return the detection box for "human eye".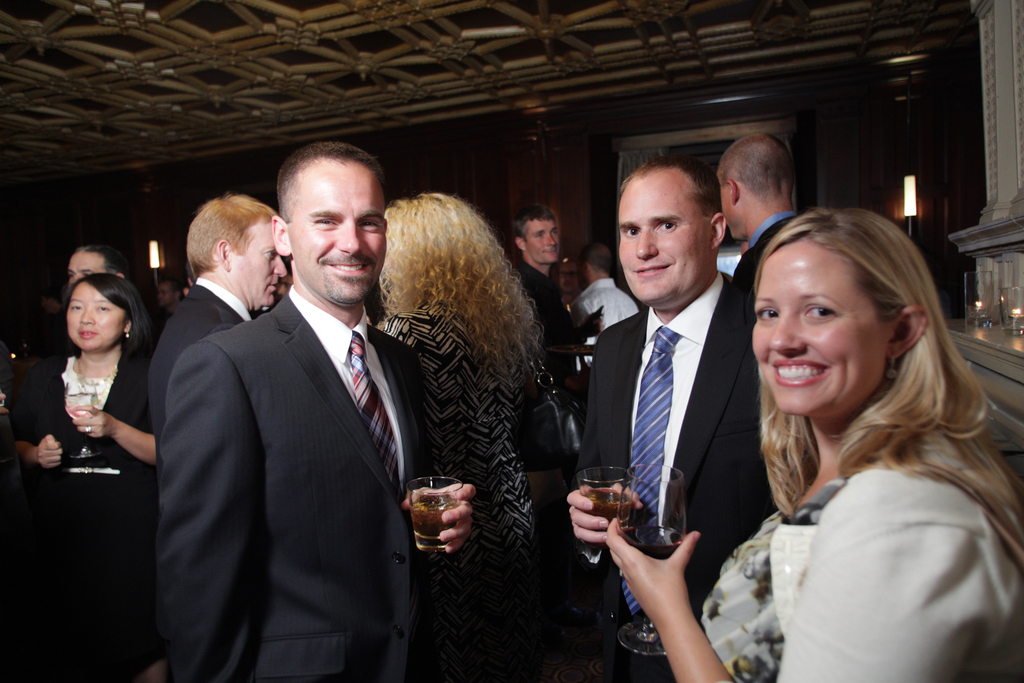
{"left": 550, "top": 228, "right": 557, "bottom": 236}.
